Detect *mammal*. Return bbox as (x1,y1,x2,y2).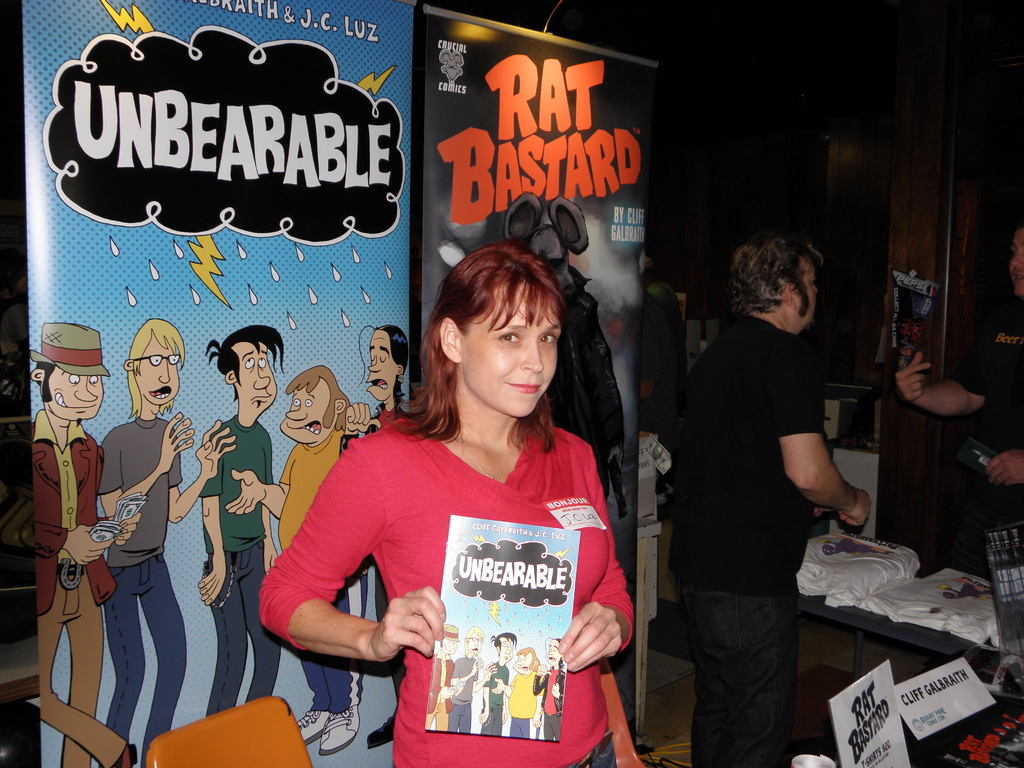
(258,243,634,767).
